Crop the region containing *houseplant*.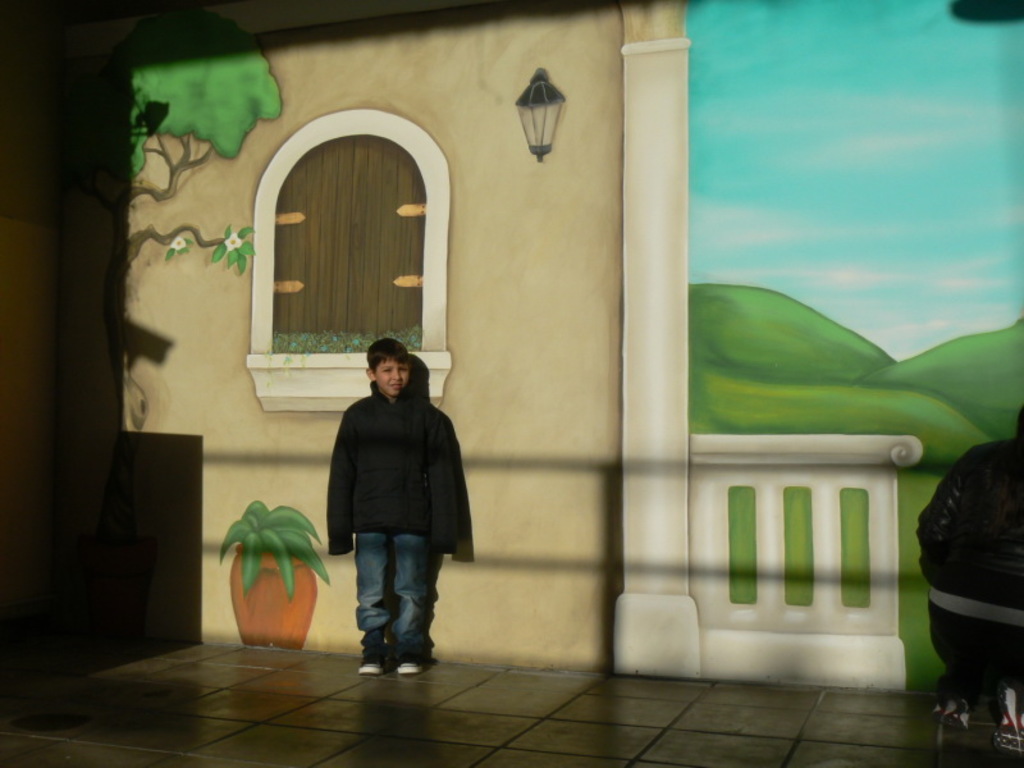
Crop region: Rect(210, 497, 335, 650).
